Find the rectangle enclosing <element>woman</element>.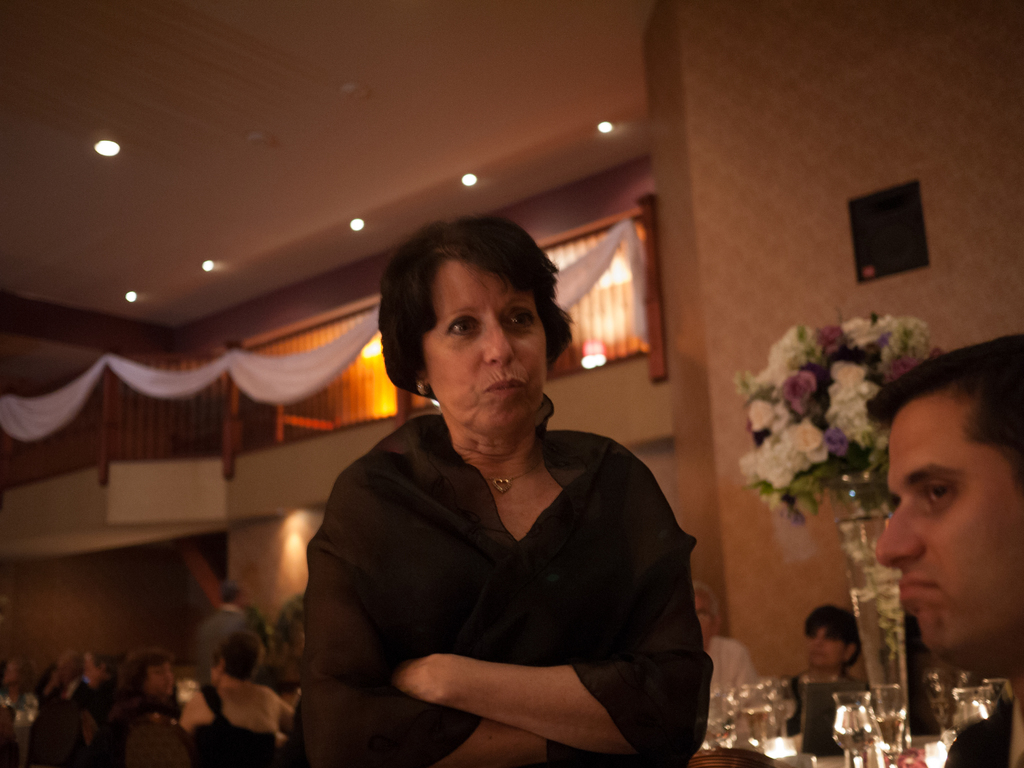
x1=773 y1=596 x2=866 y2=739.
